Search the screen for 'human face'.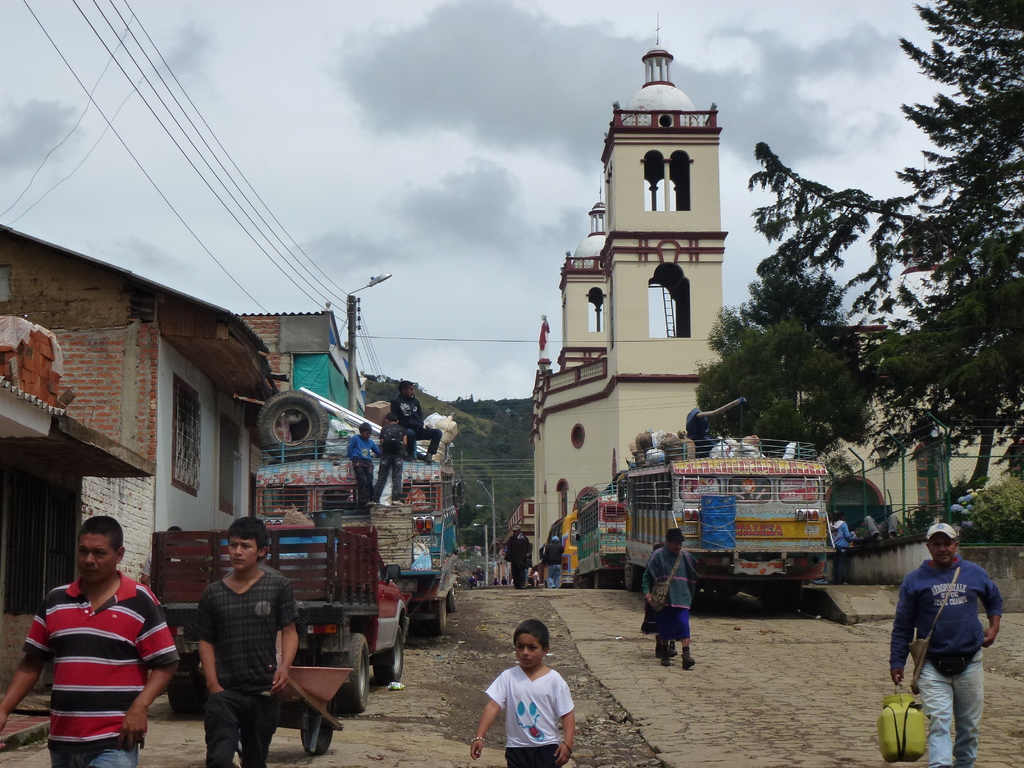
Found at (405,387,415,401).
